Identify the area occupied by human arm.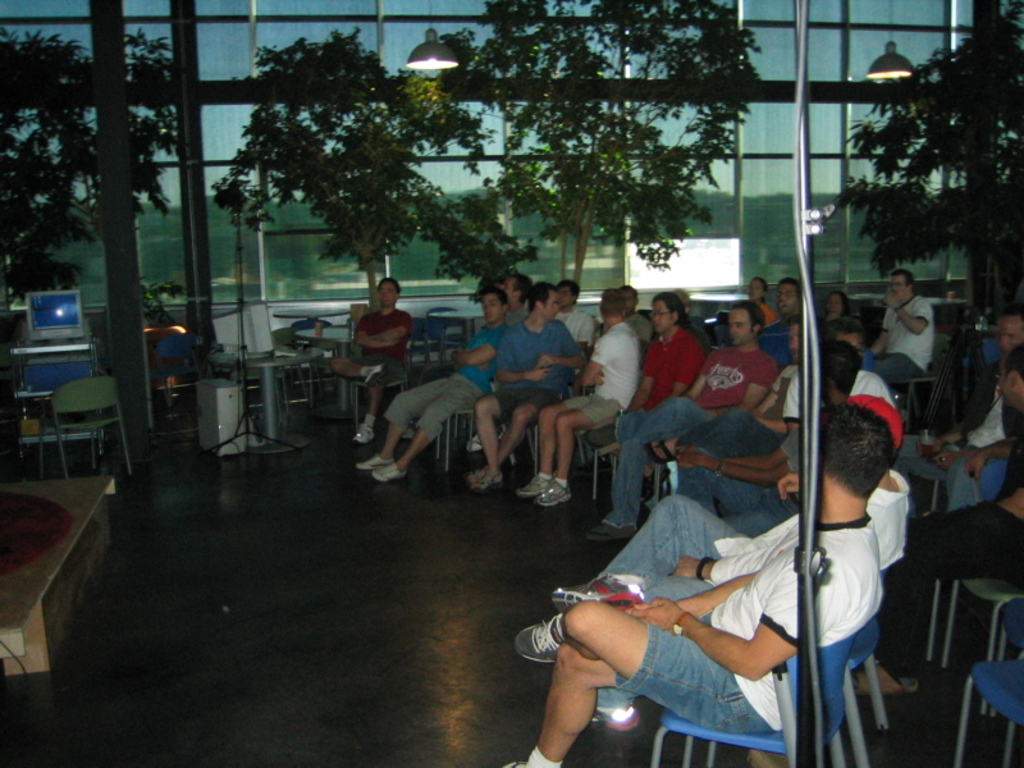
Area: <bbox>457, 334, 492, 367</bbox>.
